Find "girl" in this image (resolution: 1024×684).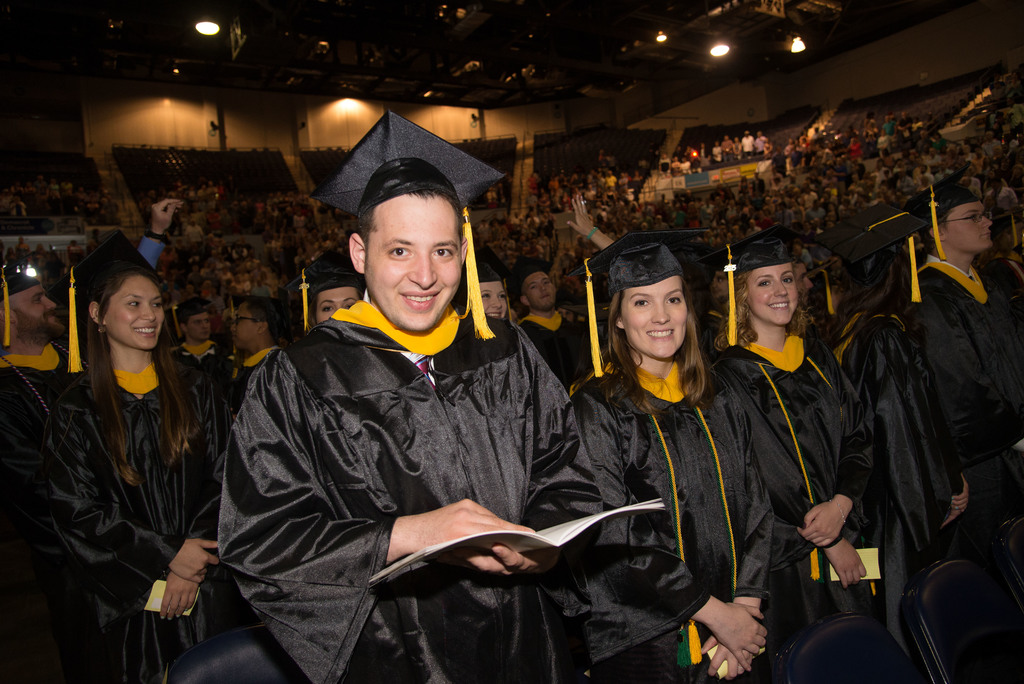
(458, 246, 522, 326).
